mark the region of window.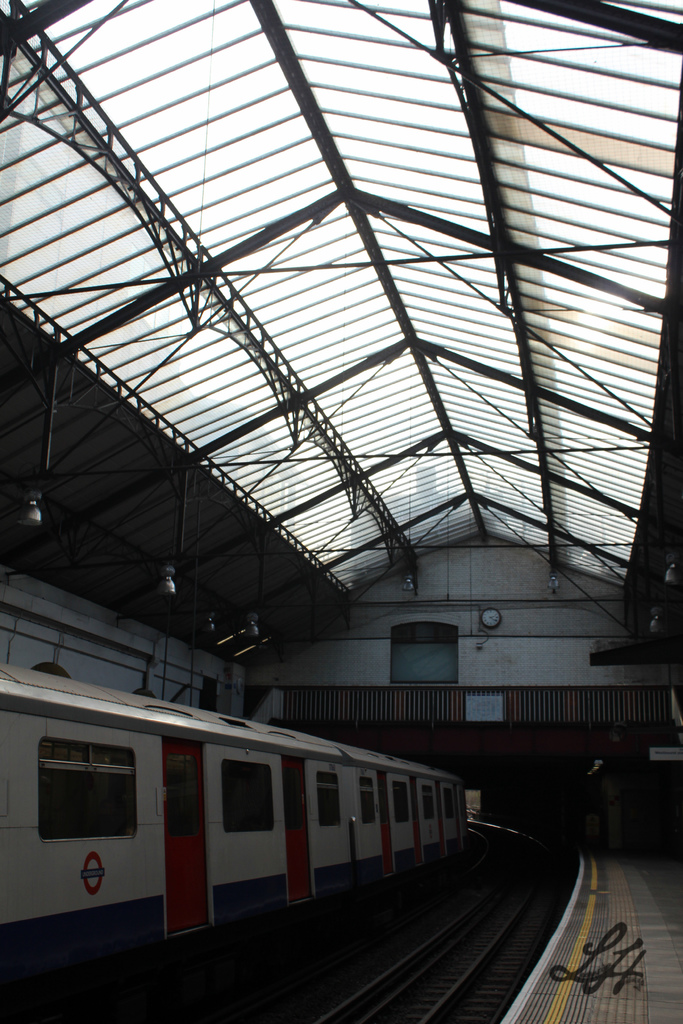
Region: [x1=415, y1=779, x2=440, y2=819].
